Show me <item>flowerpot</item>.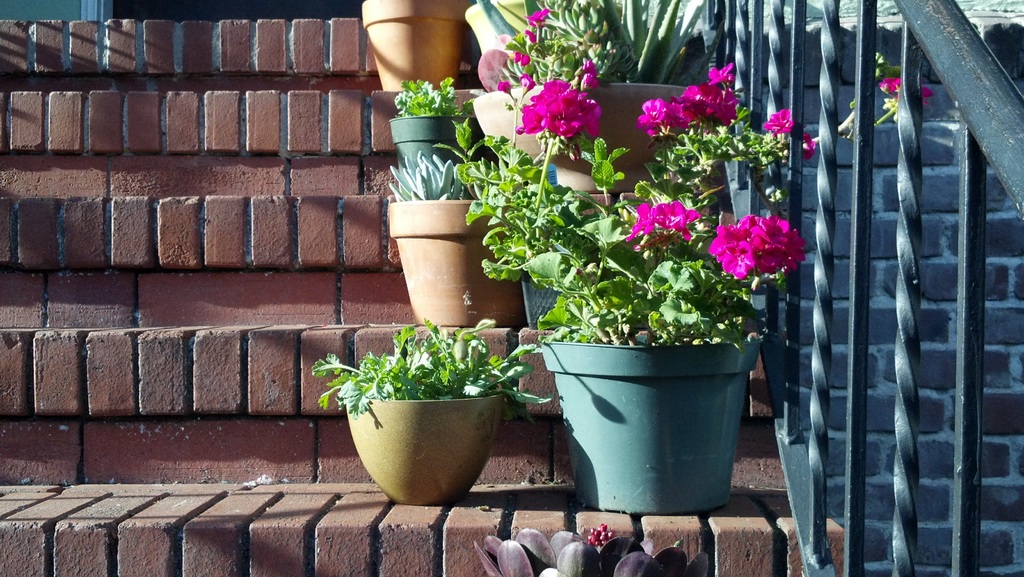
<item>flowerpot</item> is here: left=341, top=392, right=505, bottom=508.
